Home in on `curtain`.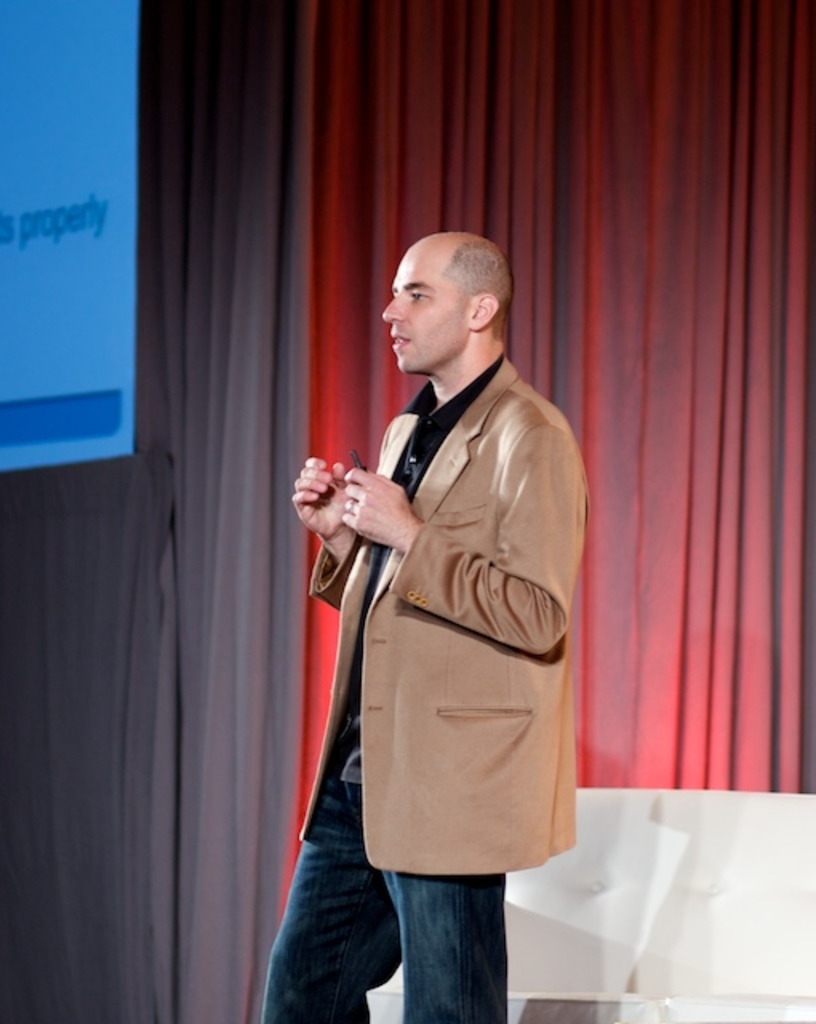
Homed in at [0, 0, 814, 1022].
